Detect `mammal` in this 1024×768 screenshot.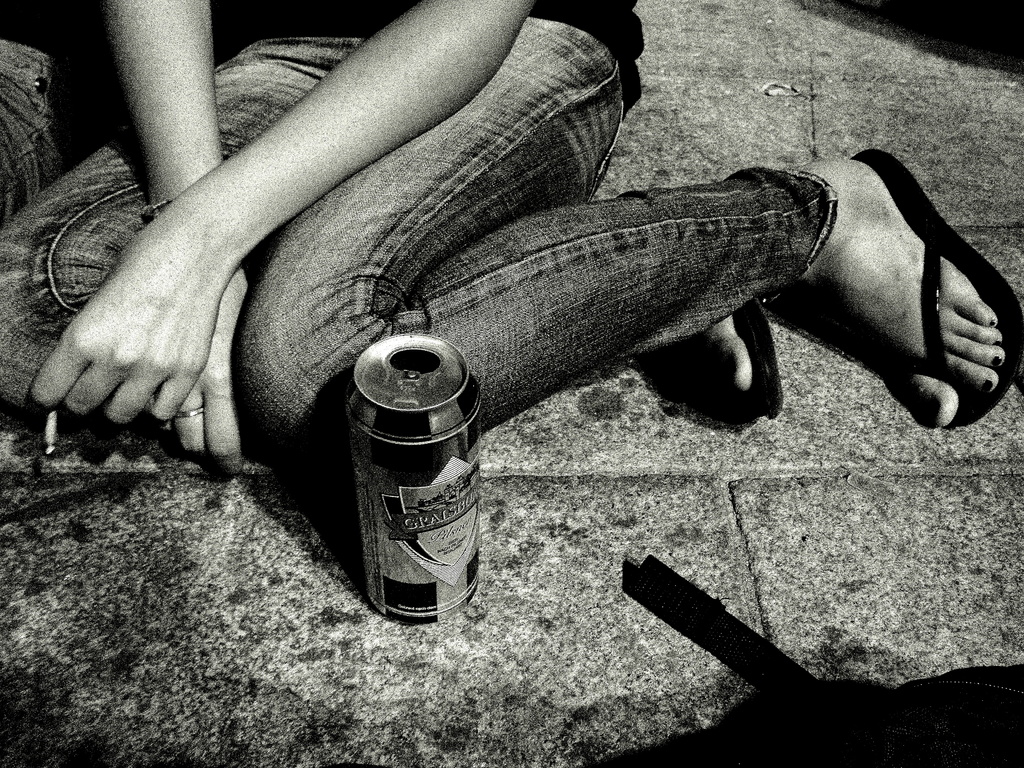
Detection: <box>0,0,83,230</box>.
